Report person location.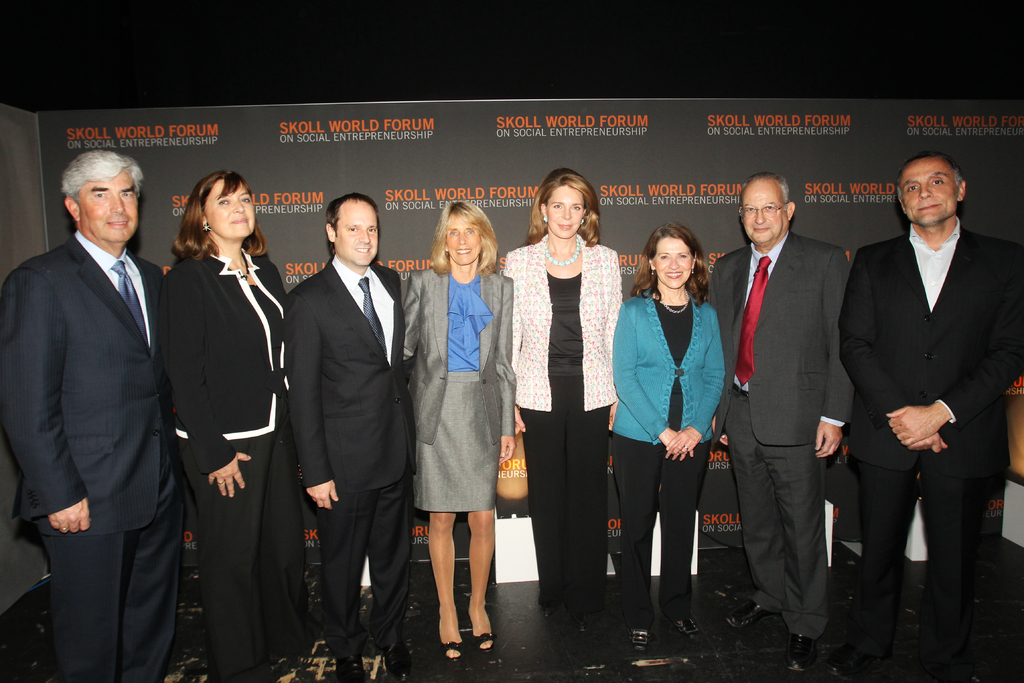
Report: 159 165 288 682.
